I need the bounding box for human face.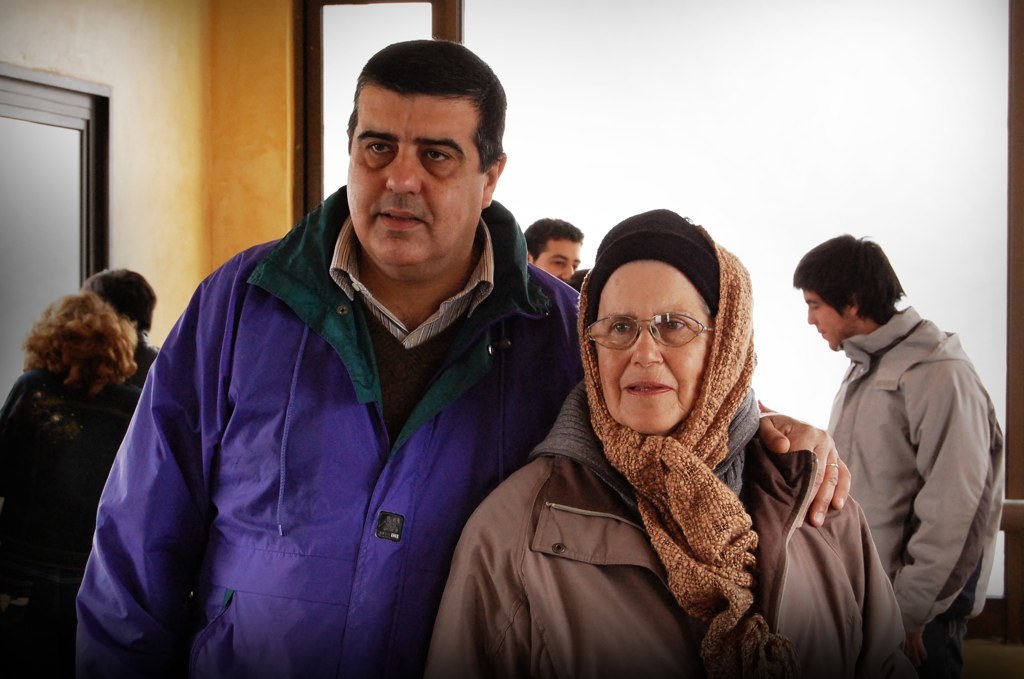
Here it is: region(340, 77, 483, 274).
